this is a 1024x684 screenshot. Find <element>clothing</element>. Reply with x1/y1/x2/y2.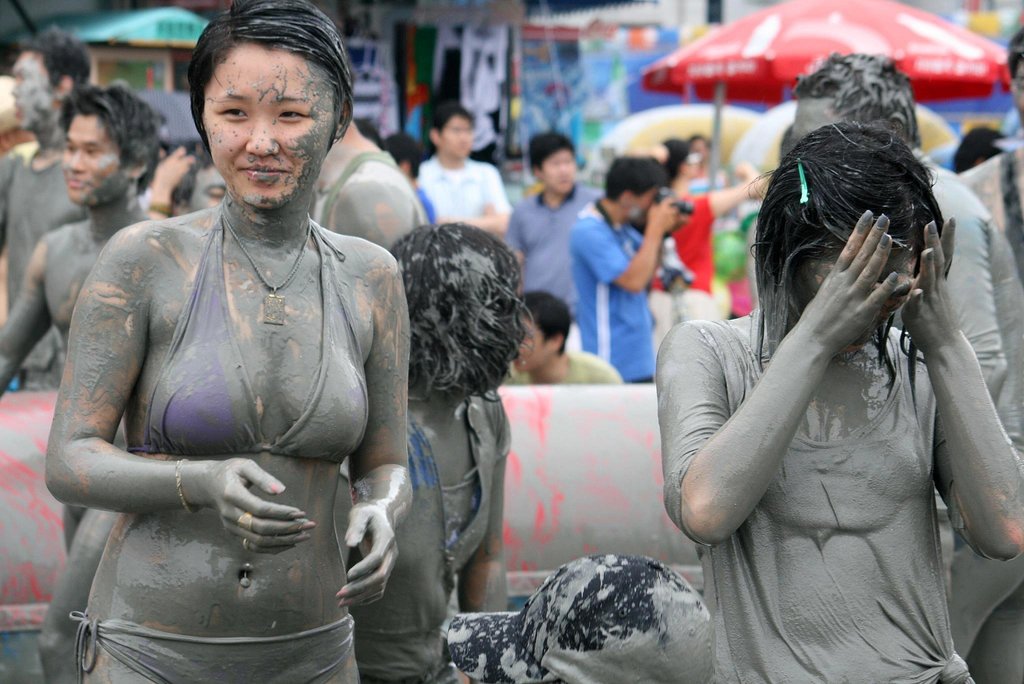
566/193/660/378.
